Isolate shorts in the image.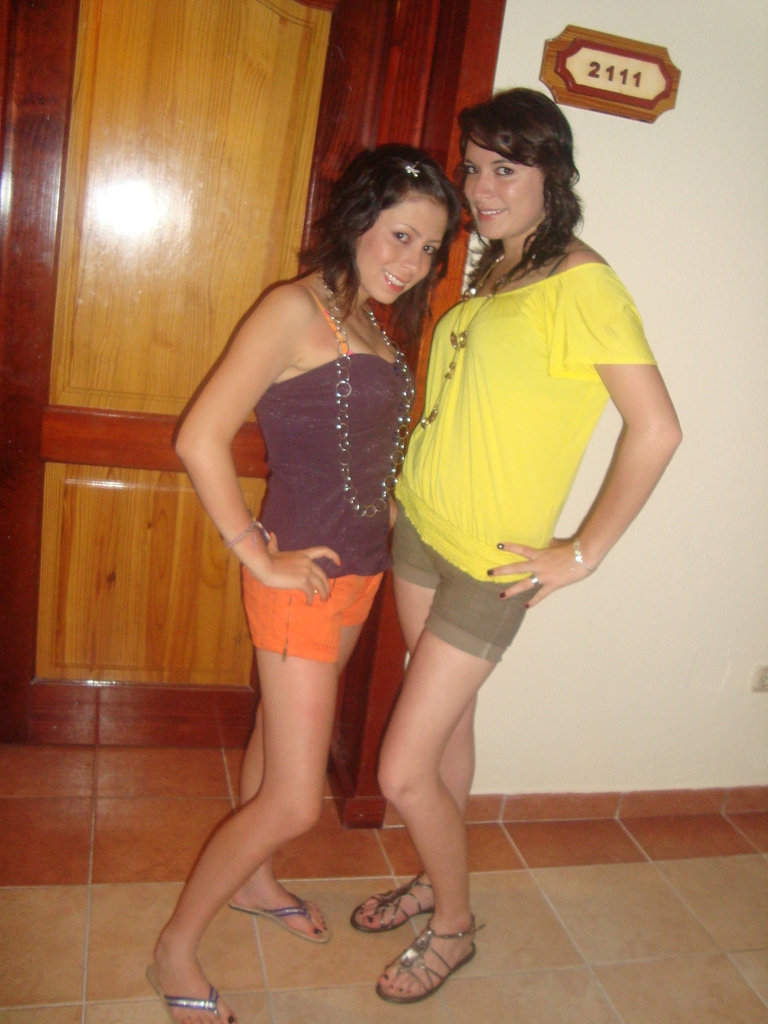
Isolated region: {"x1": 369, "y1": 540, "x2": 600, "y2": 648}.
